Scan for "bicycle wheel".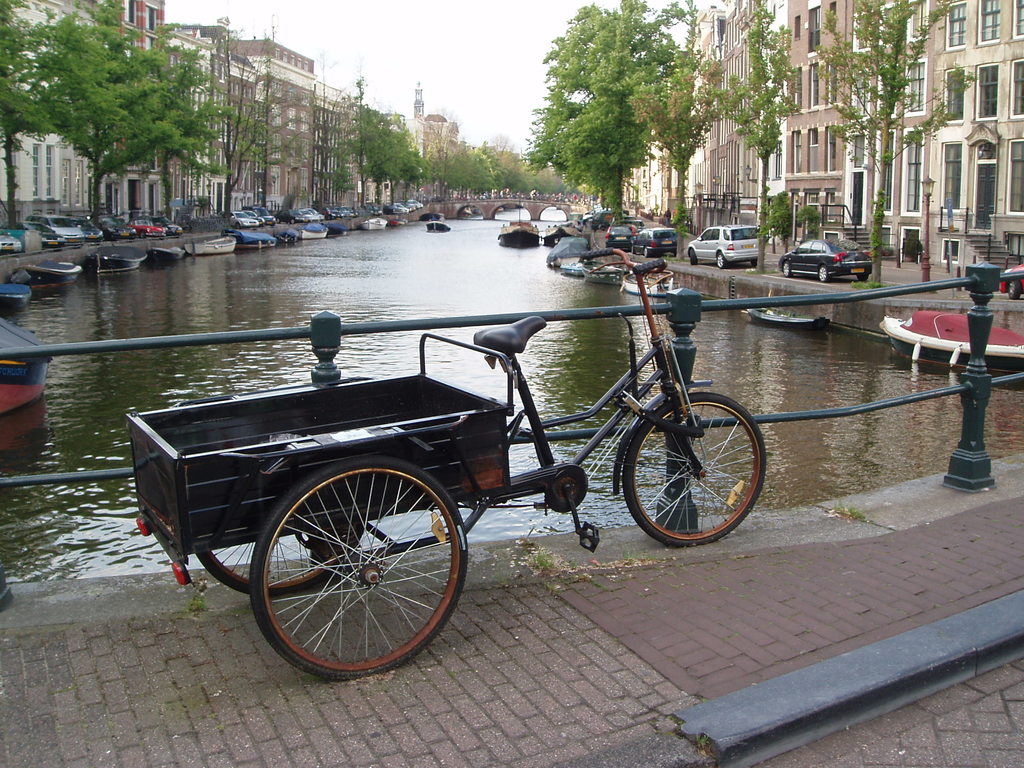
Scan result: 260 457 478 683.
